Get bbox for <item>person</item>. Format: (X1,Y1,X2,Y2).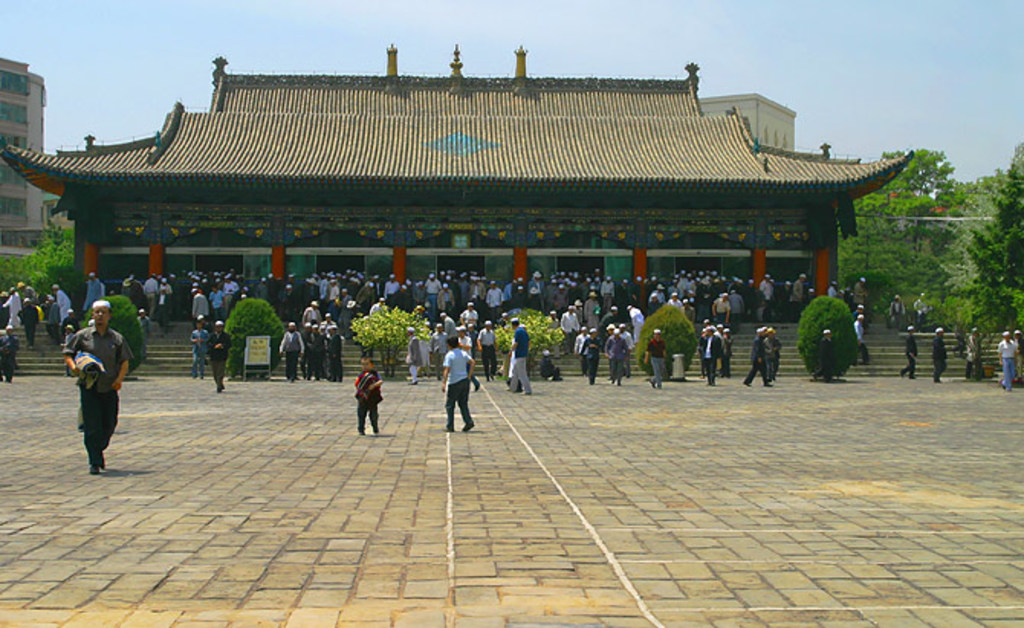
(84,272,99,313).
